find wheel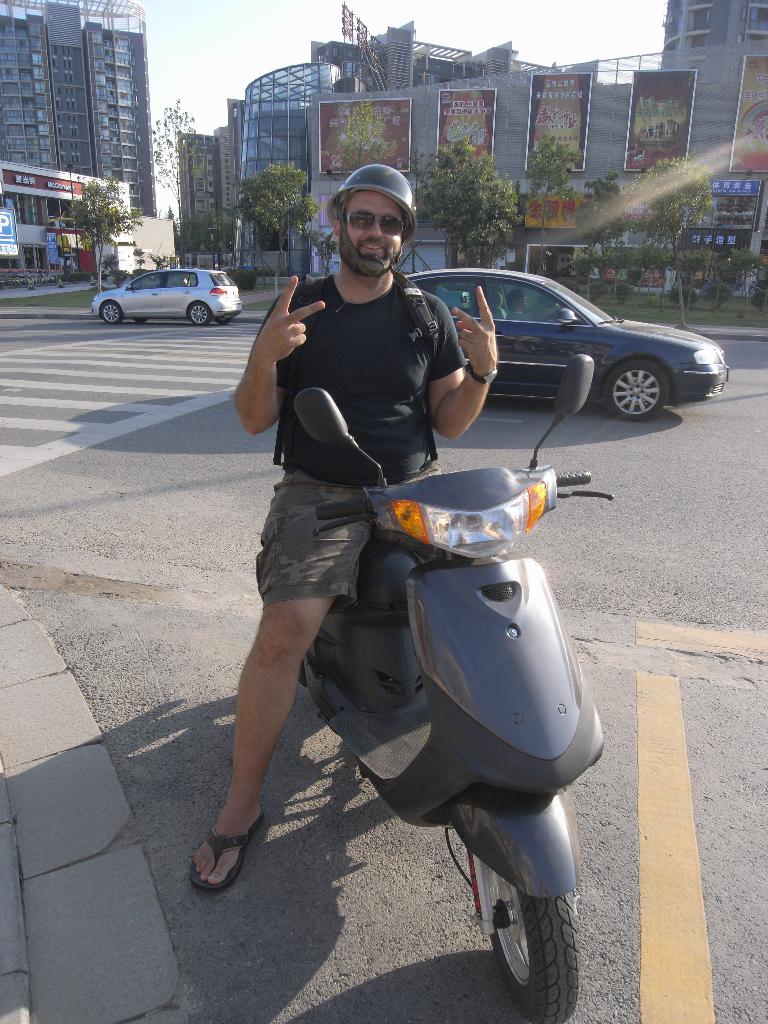
region(602, 359, 665, 419)
